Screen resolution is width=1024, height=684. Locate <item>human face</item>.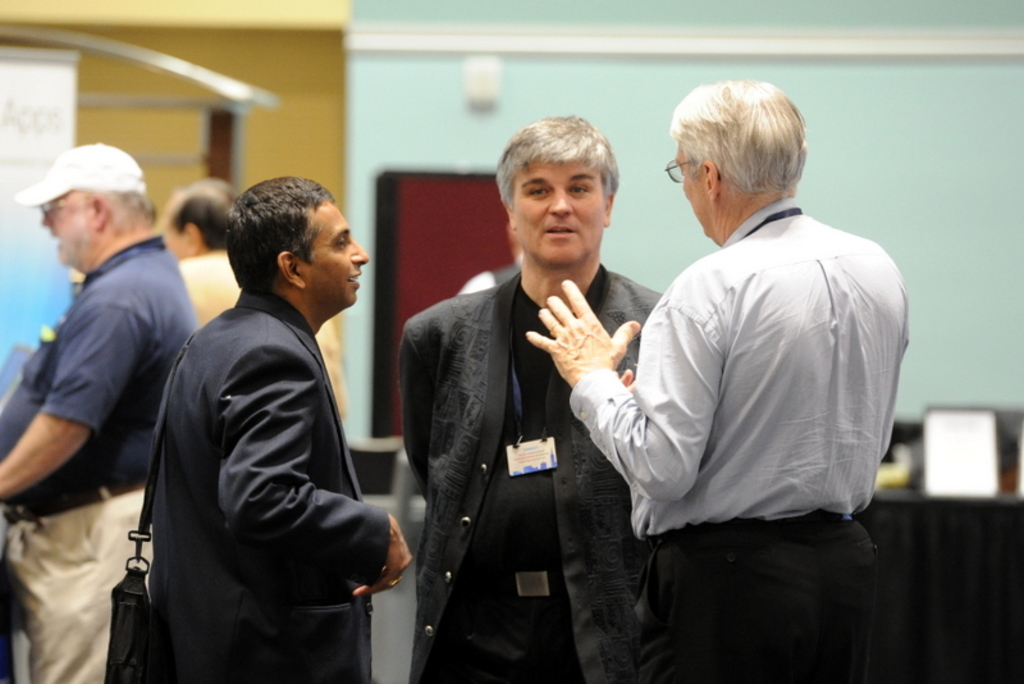
41/191/90/274.
